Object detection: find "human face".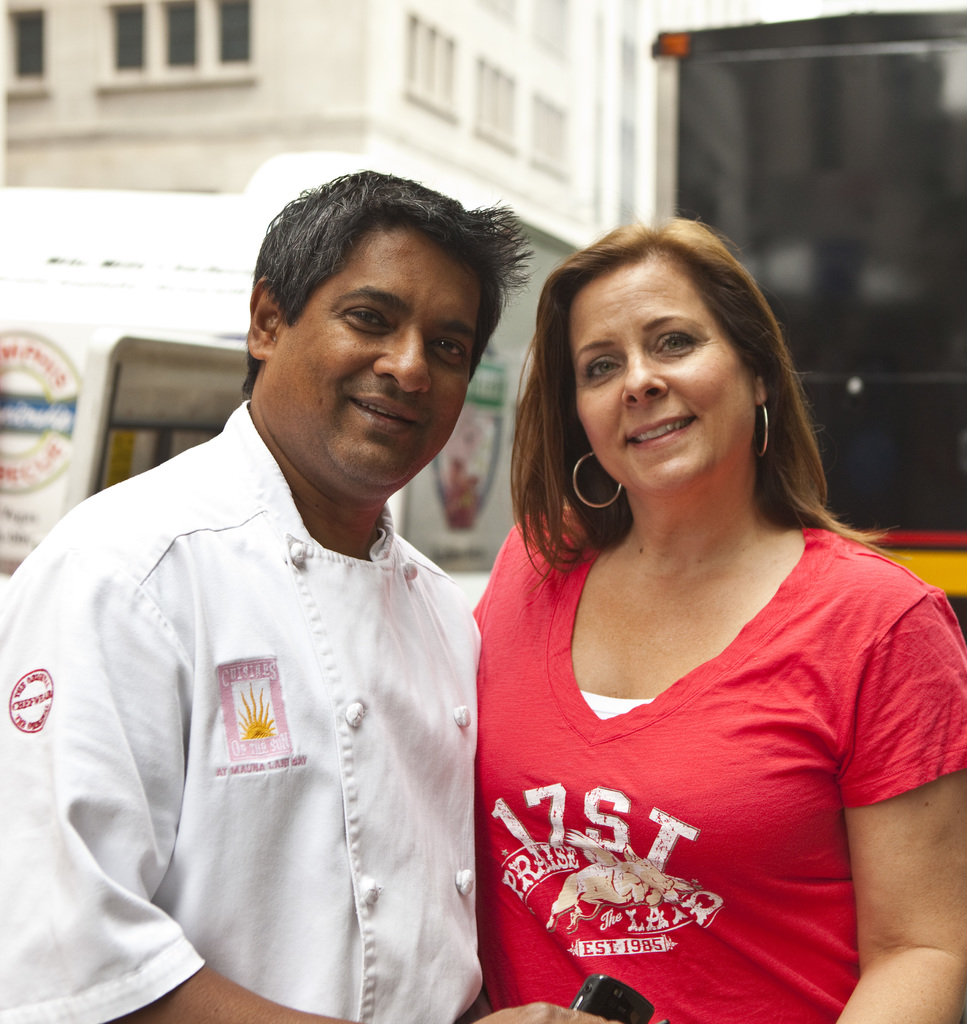
box(266, 228, 479, 491).
